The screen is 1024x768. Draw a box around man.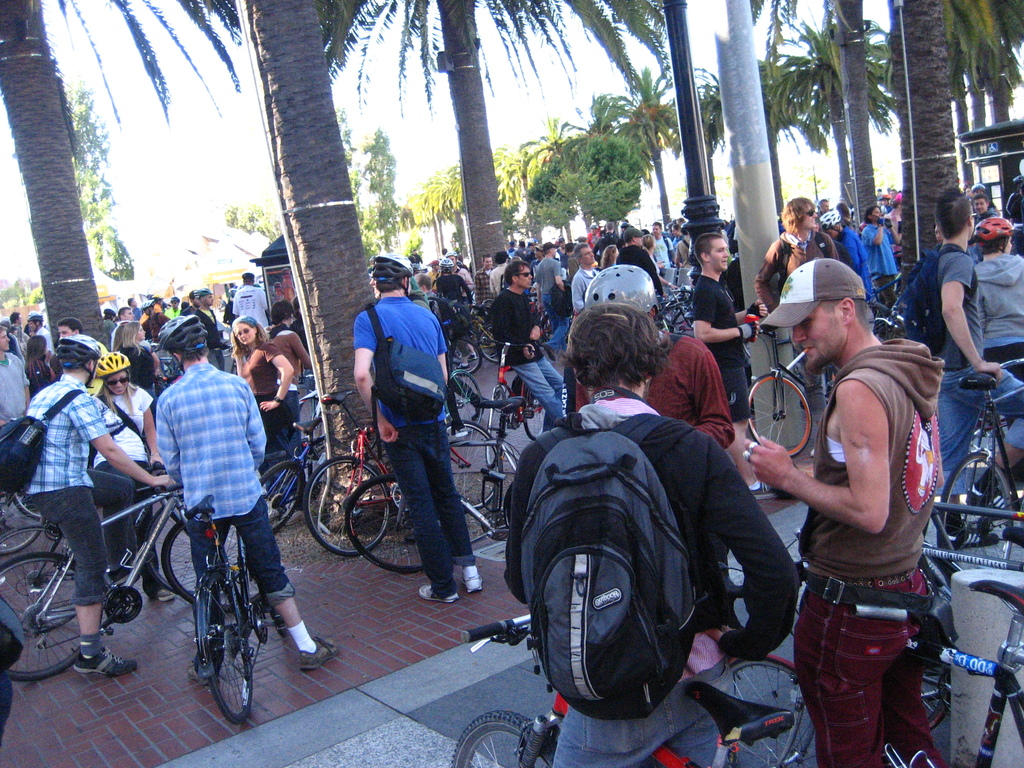
(7,312,33,344).
